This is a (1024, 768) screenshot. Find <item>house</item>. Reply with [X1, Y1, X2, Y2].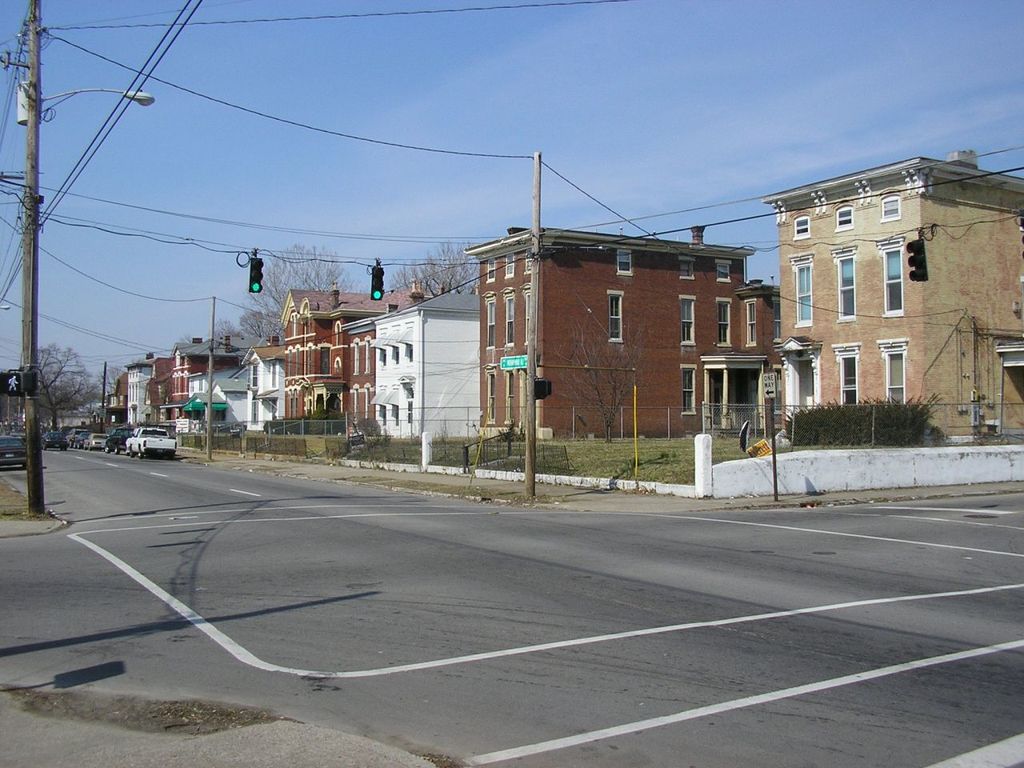
[213, 338, 290, 470].
